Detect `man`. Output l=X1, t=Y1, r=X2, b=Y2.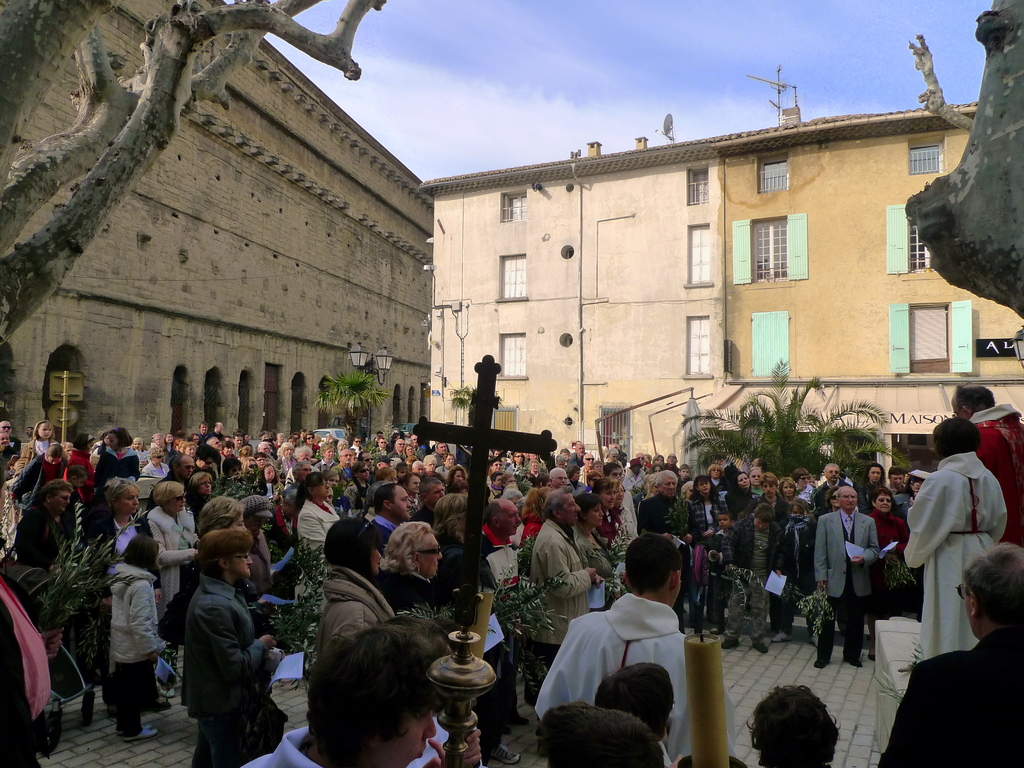
l=570, t=440, r=587, b=464.
